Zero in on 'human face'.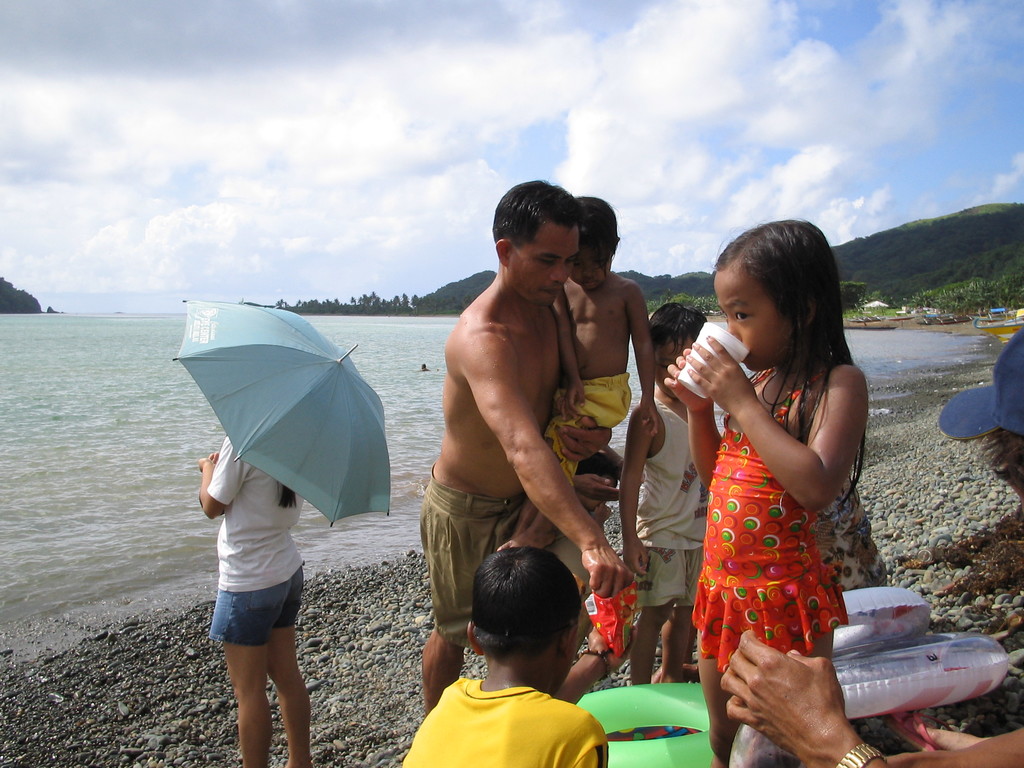
Zeroed in: rect(572, 244, 613, 286).
